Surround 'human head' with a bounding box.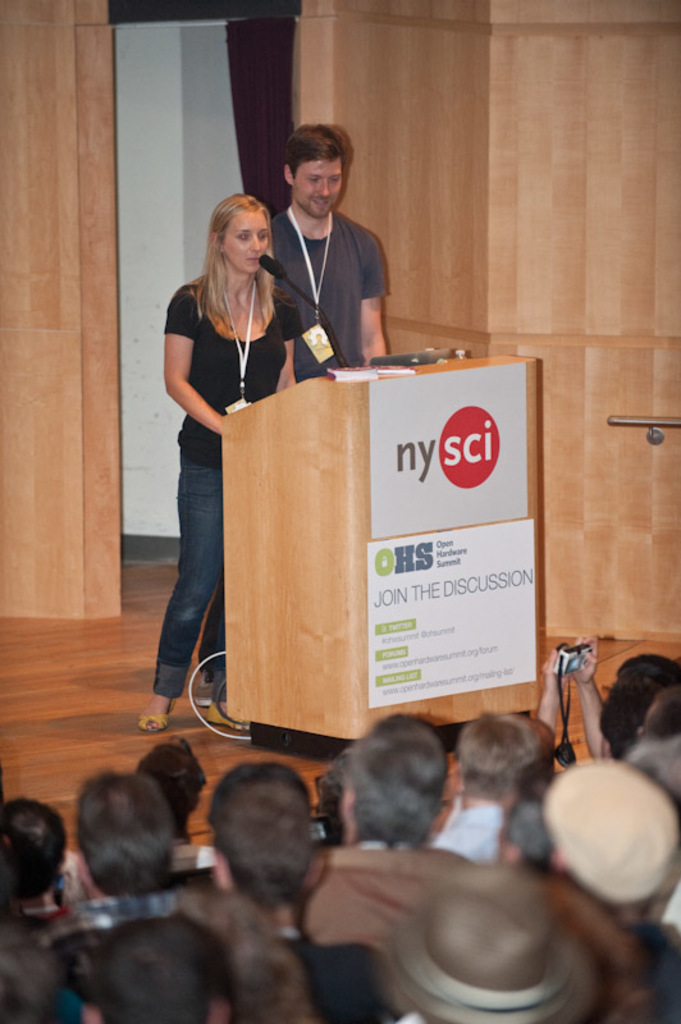
select_region(151, 884, 308, 1023).
